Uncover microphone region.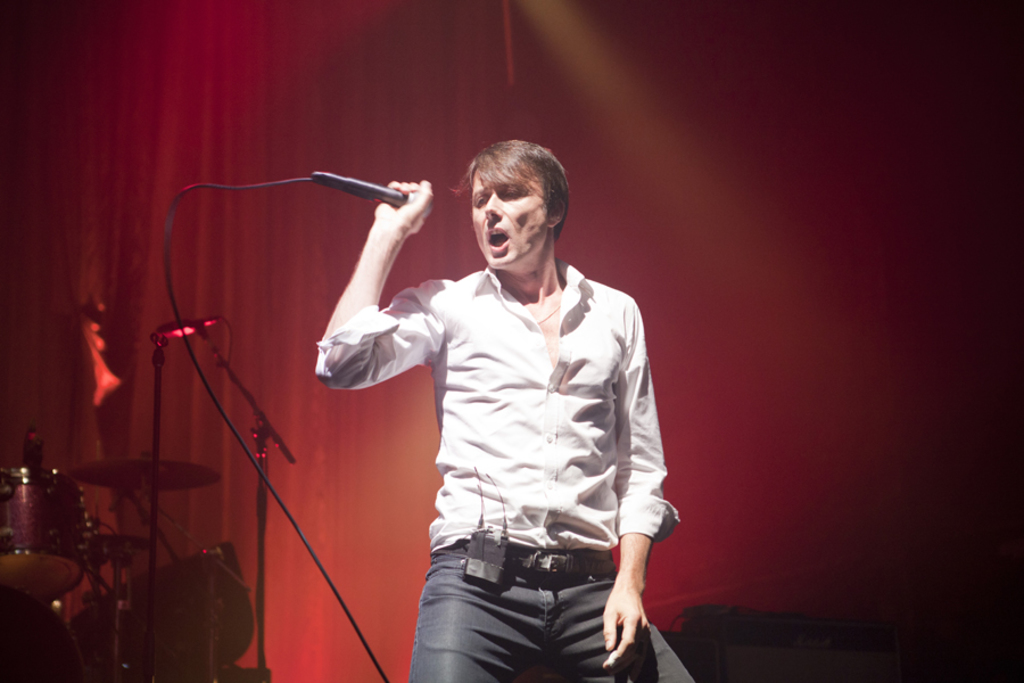
Uncovered: detection(300, 174, 407, 209).
